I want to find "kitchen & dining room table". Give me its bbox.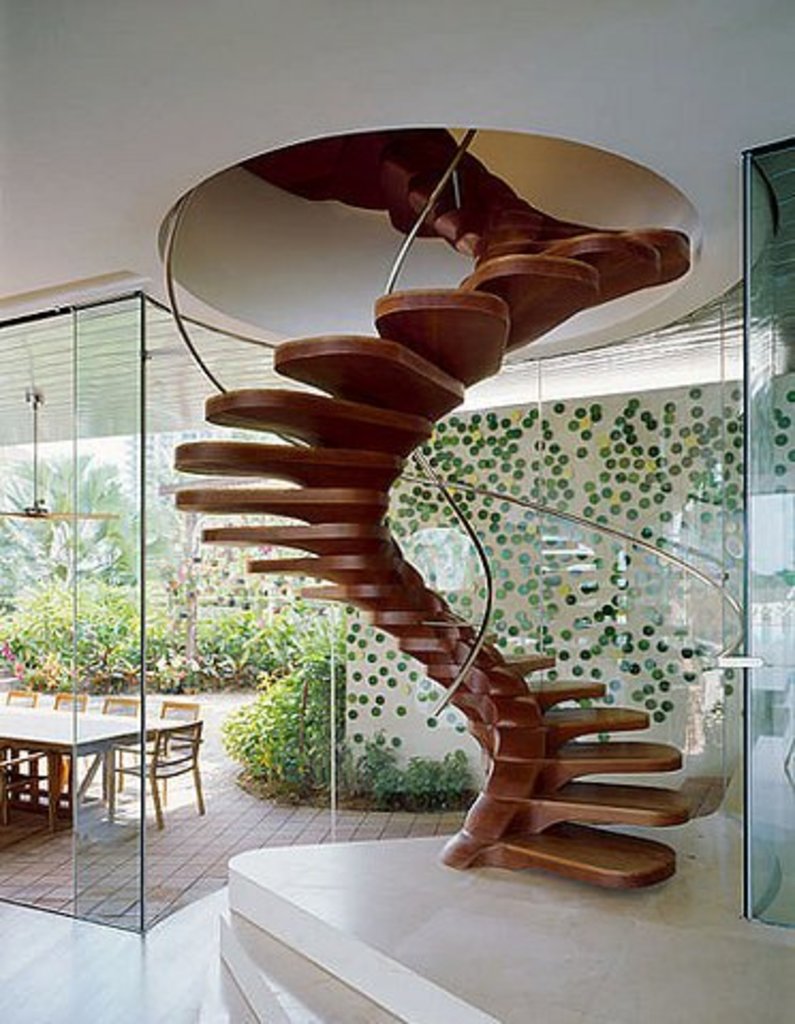
bbox=(0, 691, 194, 844).
